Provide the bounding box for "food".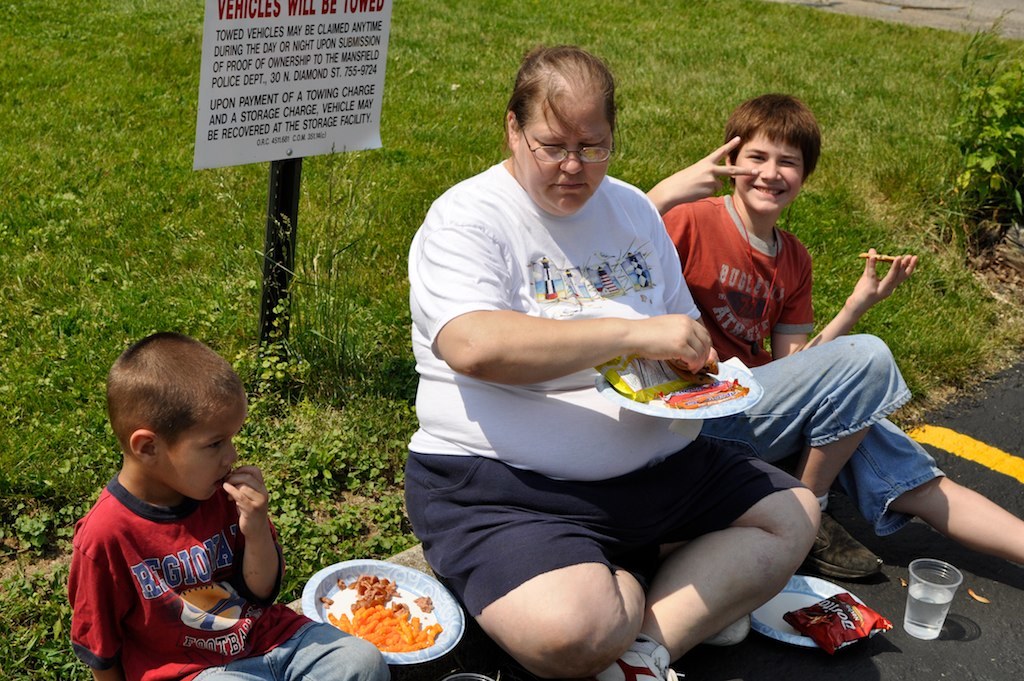
{"x1": 317, "y1": 592, "x2": 336, "y2": 607}.
